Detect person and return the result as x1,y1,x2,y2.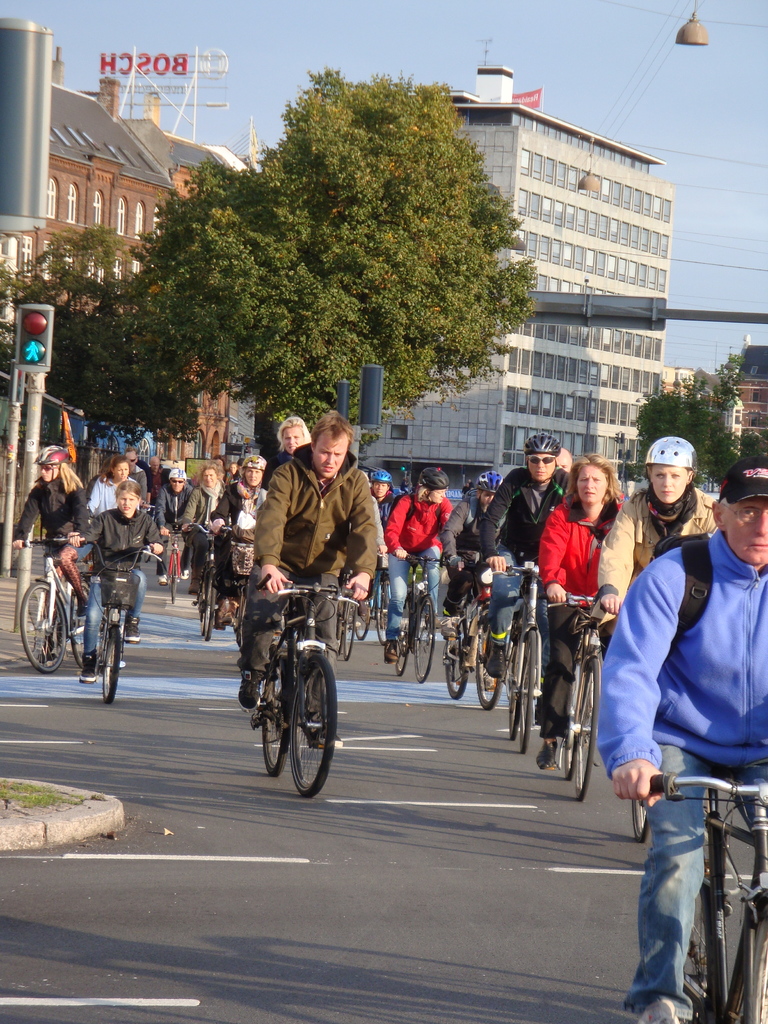
201,449,257,506.
